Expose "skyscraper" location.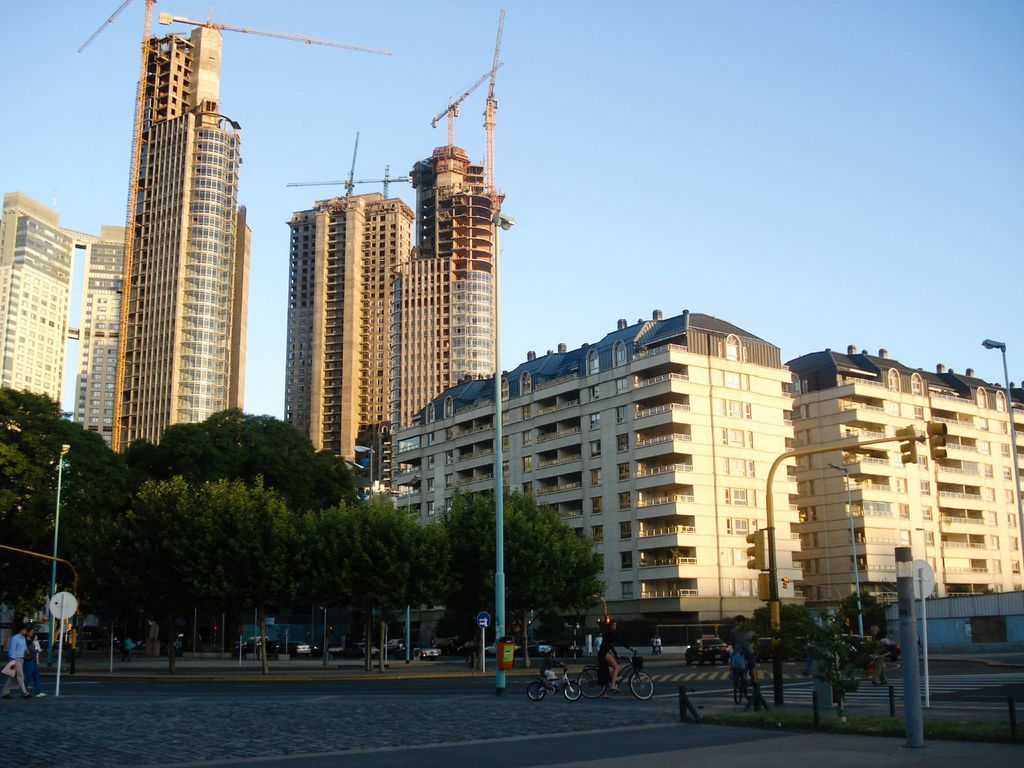
Exposed at [108, 17, 244, 454].
